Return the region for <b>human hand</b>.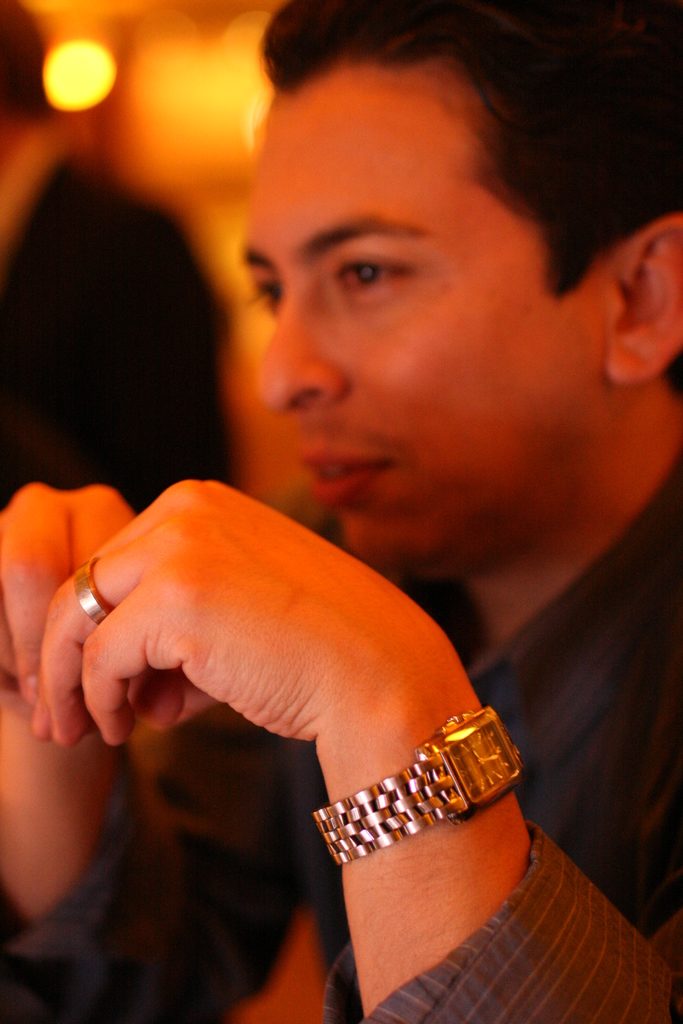
Rect(0, 479, 139, 704).
